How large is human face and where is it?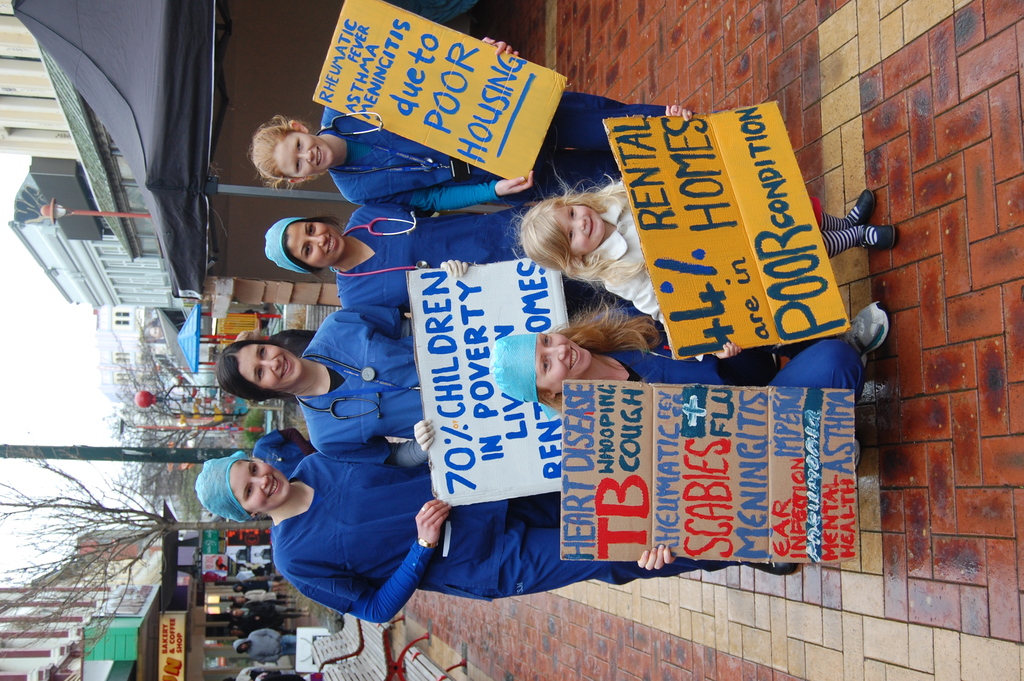
Bounding box: (x1=277, y1=136, x2=331, y2=175).
